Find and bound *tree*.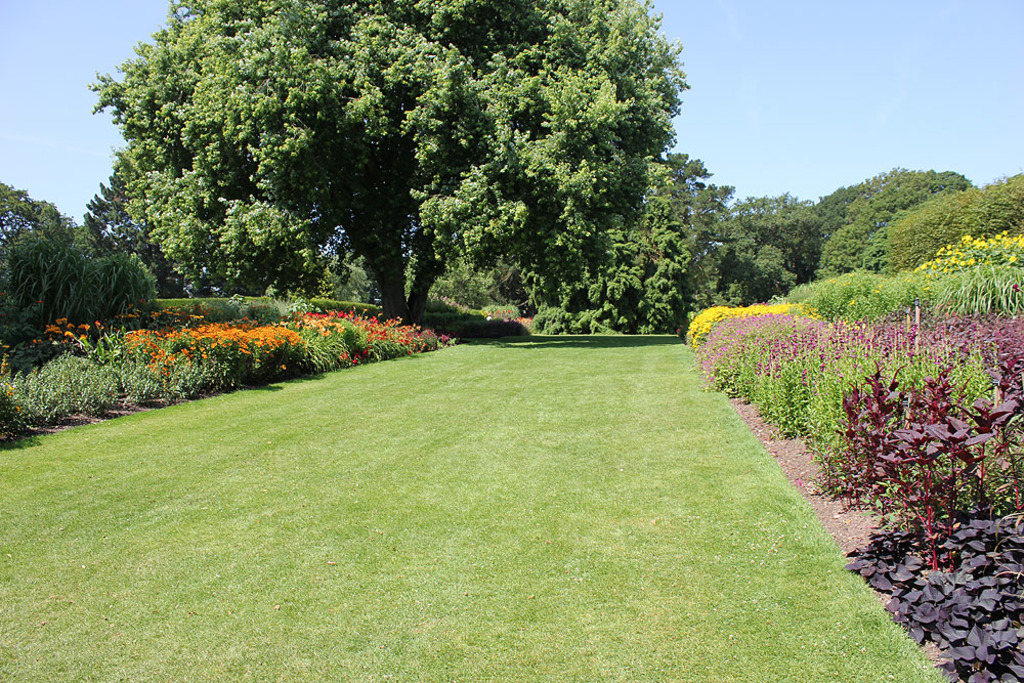
Bound: crop(488, 151, 692, 360).
